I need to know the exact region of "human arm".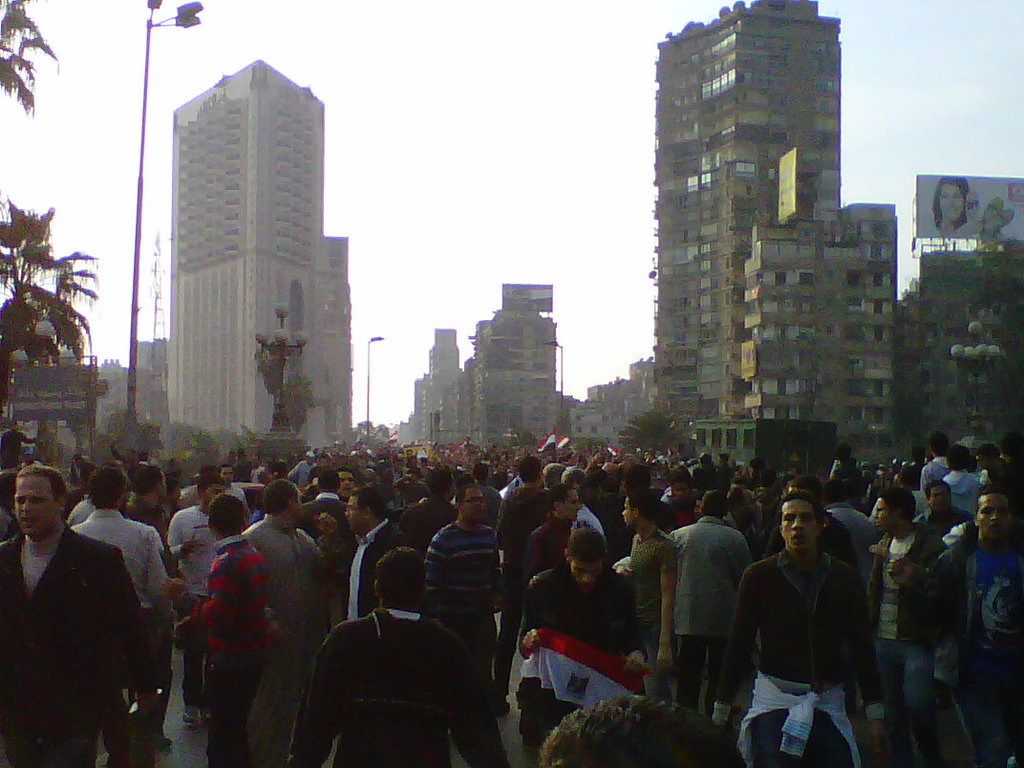
Region: detection(166, 511, 209, 558).
